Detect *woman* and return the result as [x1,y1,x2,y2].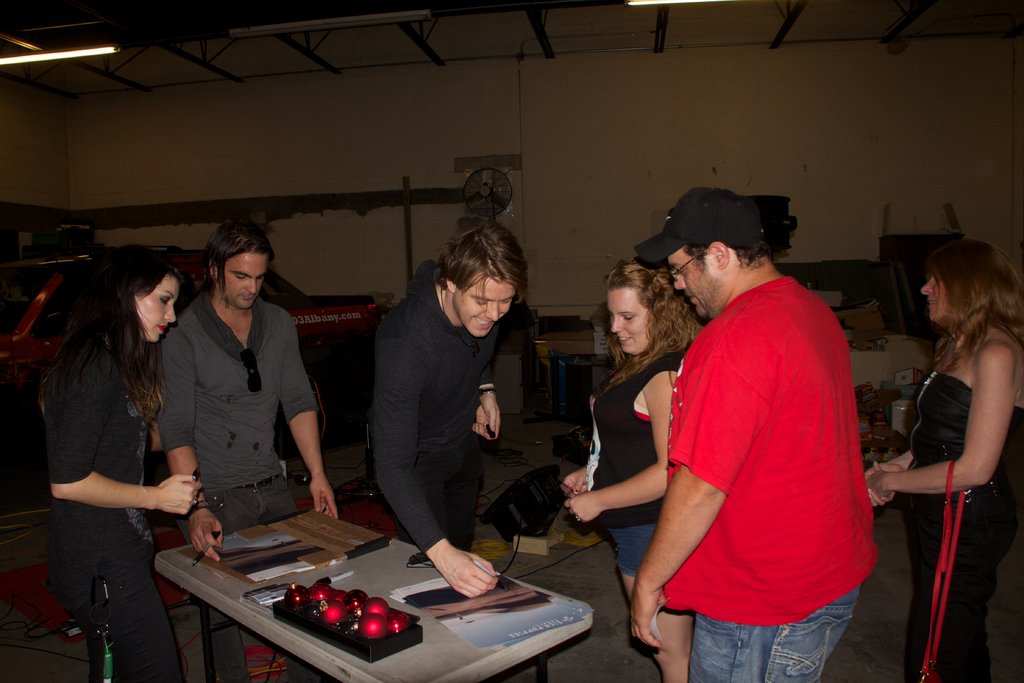
[557,252,710,682].
